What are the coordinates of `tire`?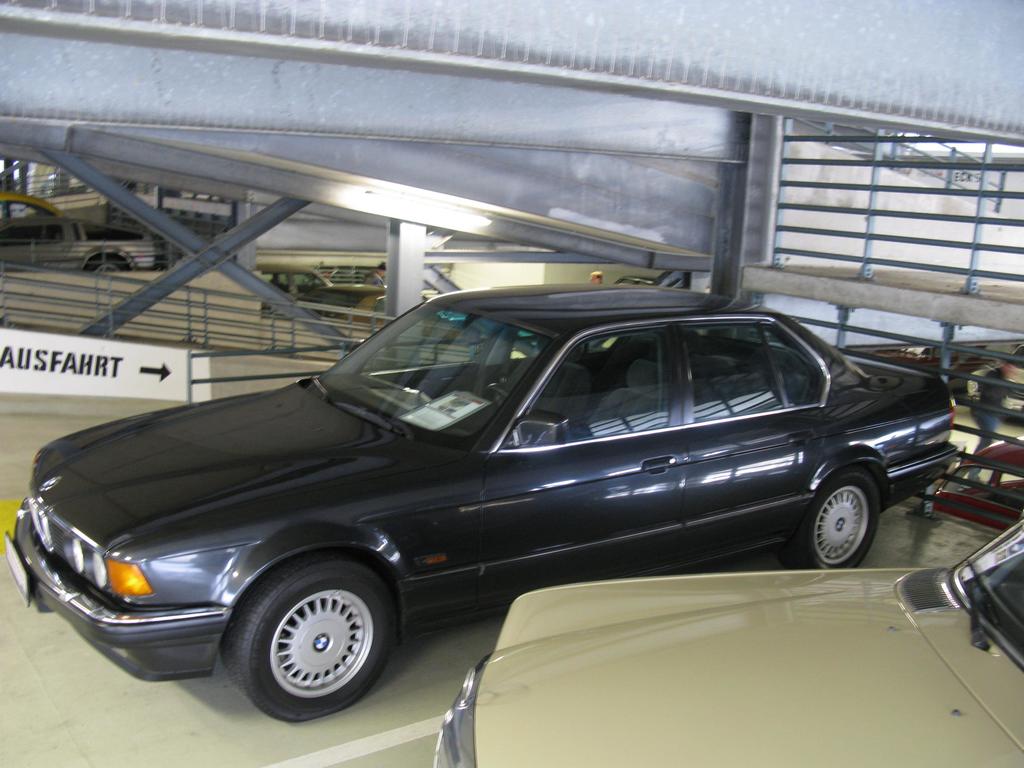
locate(213, 549, 397, 725).
